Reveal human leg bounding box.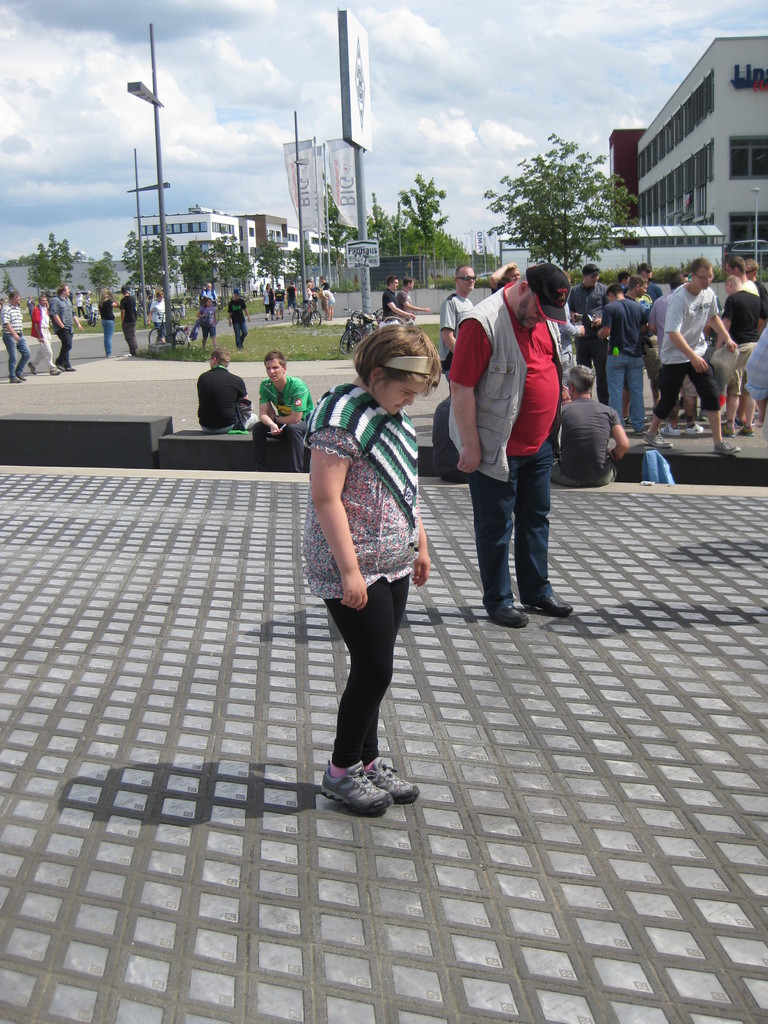
Revealed: pyautogui.locateOnScreen(251, 422, 270, 464).
